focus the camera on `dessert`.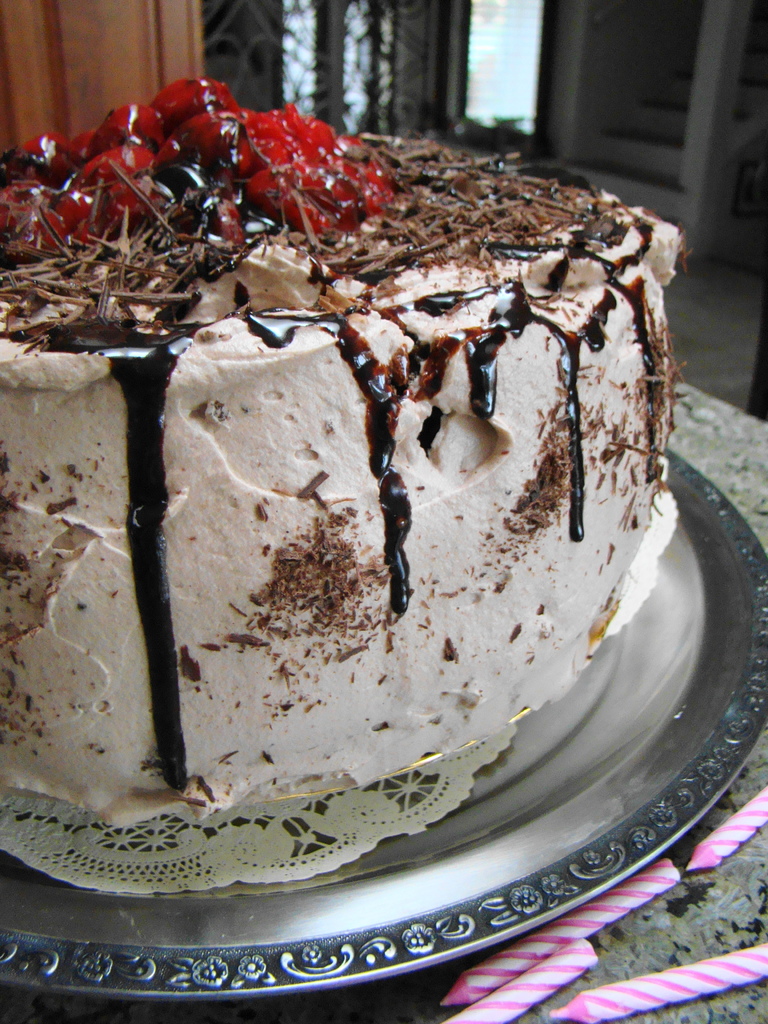
Focus region: box=[0, 74, 682, 826].
